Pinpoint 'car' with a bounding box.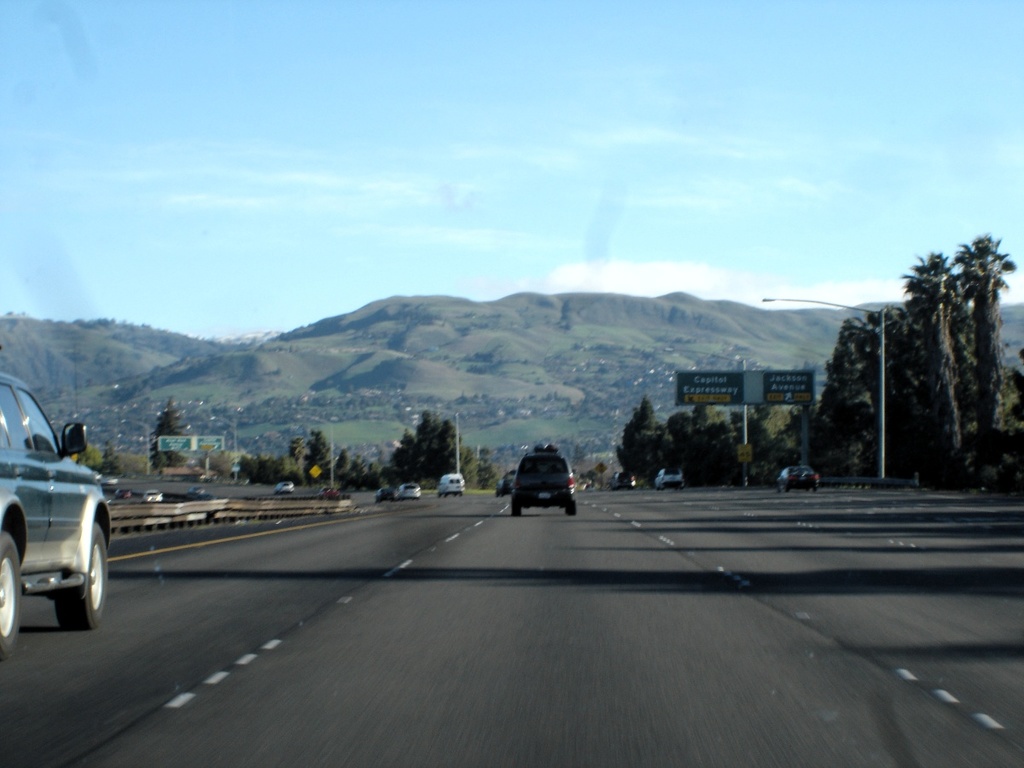
397 482 423 500.
